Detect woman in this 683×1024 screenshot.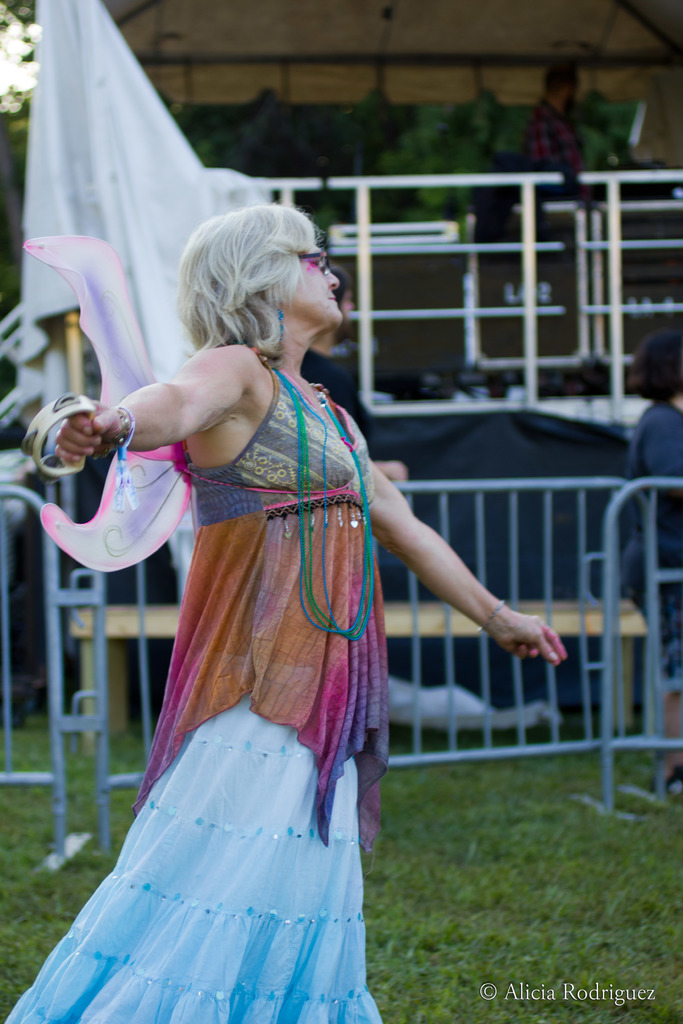
Detection: 7:203:579:1023.
